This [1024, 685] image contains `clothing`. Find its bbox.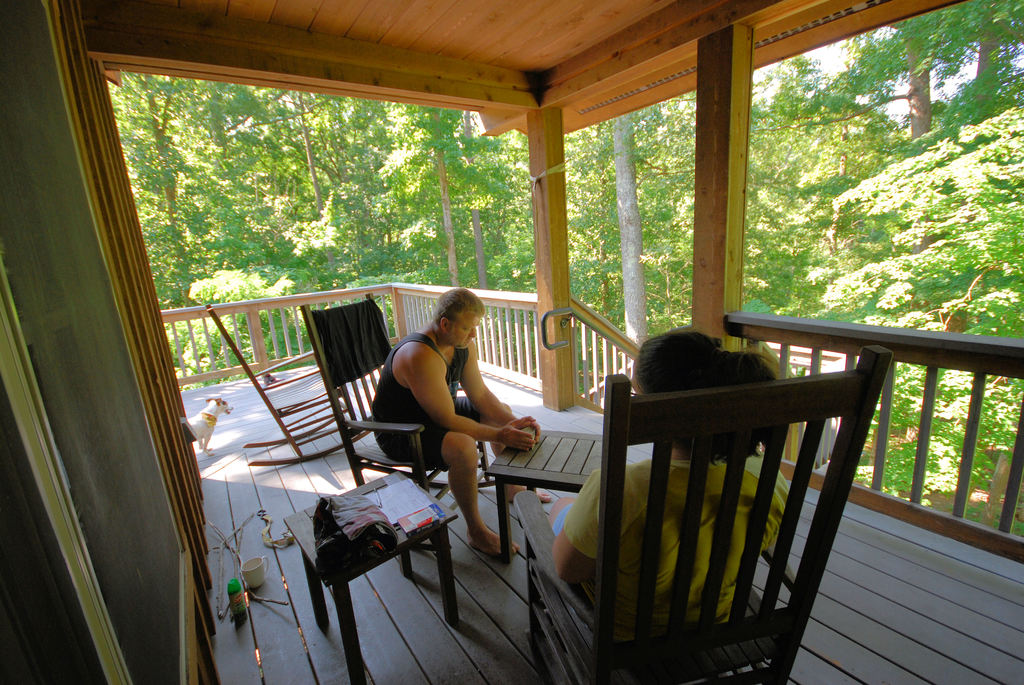
559, 442, 807, 647.
